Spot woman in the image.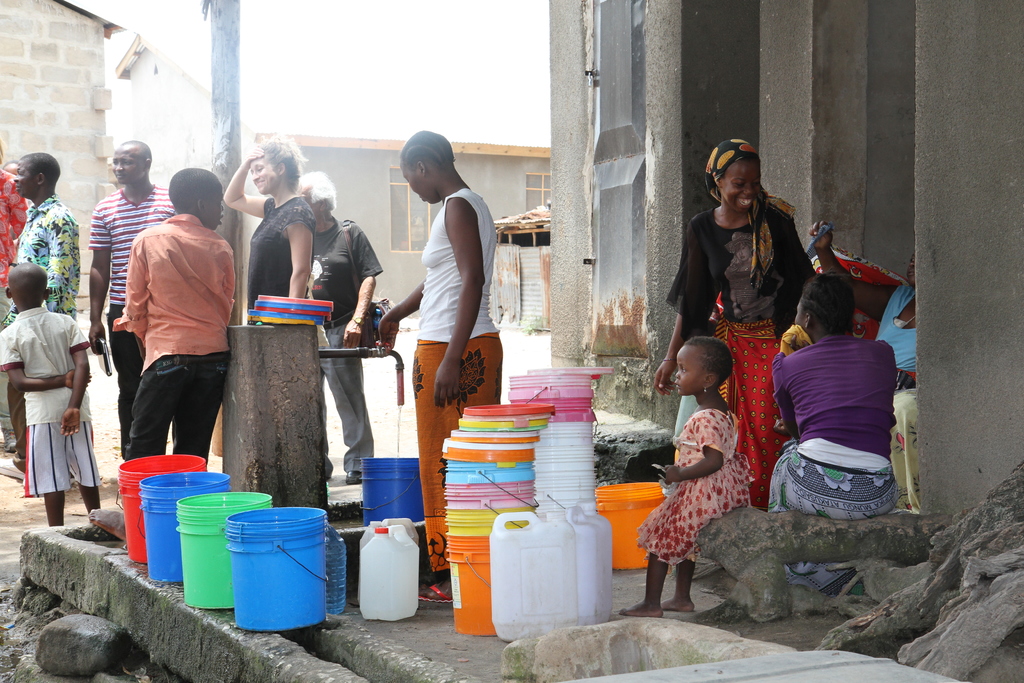
woman found at rect(378, 129, 504, 602).
